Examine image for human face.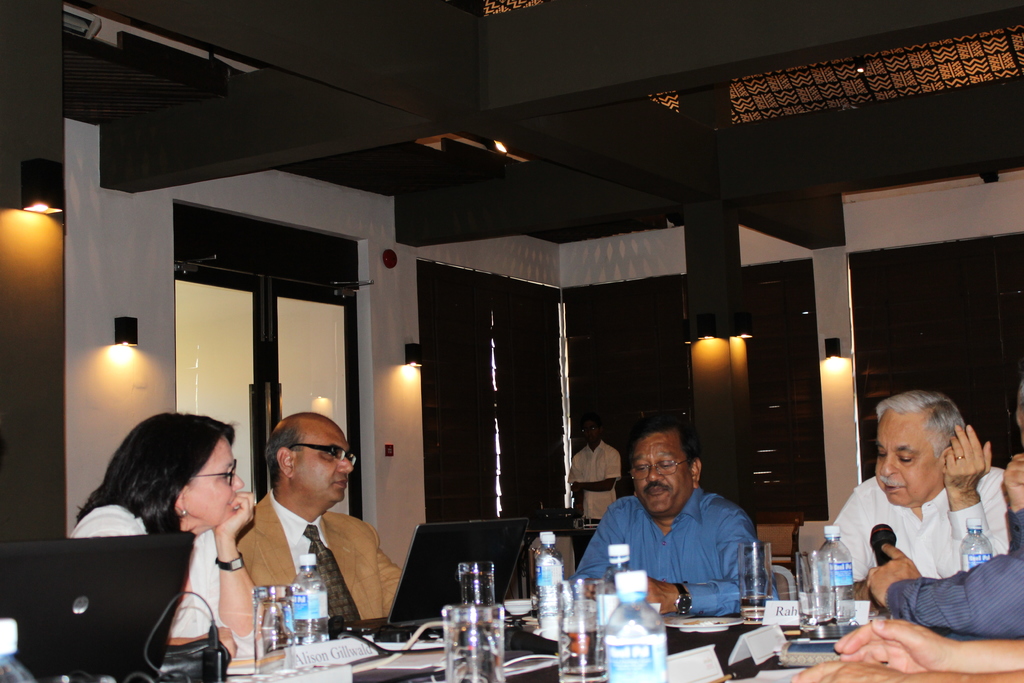
Examination result: 1014/404/1023/429.
